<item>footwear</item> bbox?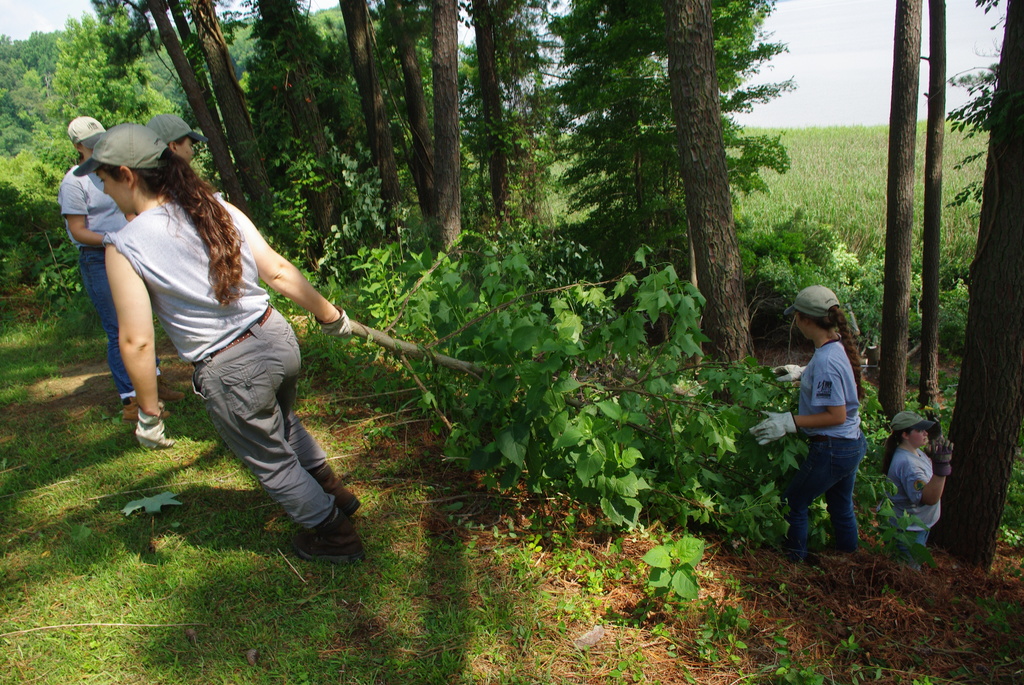
116, 398, 173, 421
